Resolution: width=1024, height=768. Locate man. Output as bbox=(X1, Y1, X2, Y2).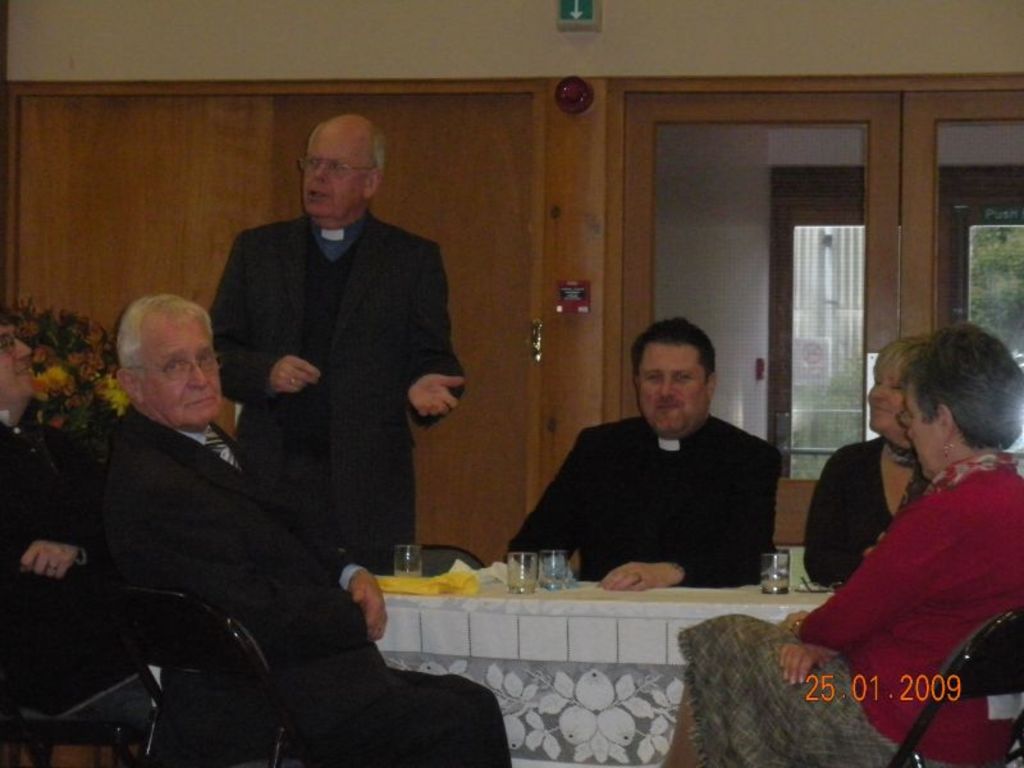
bbox=(210, 106, 465, 584).
